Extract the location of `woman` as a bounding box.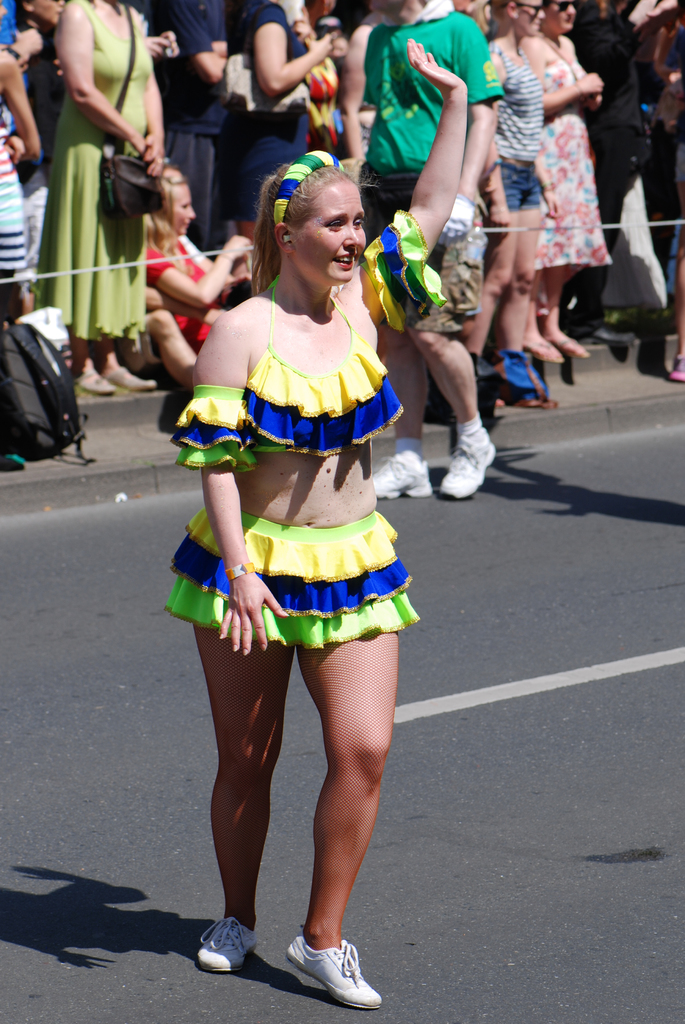
l=533, t=1, r=622, b=374.
